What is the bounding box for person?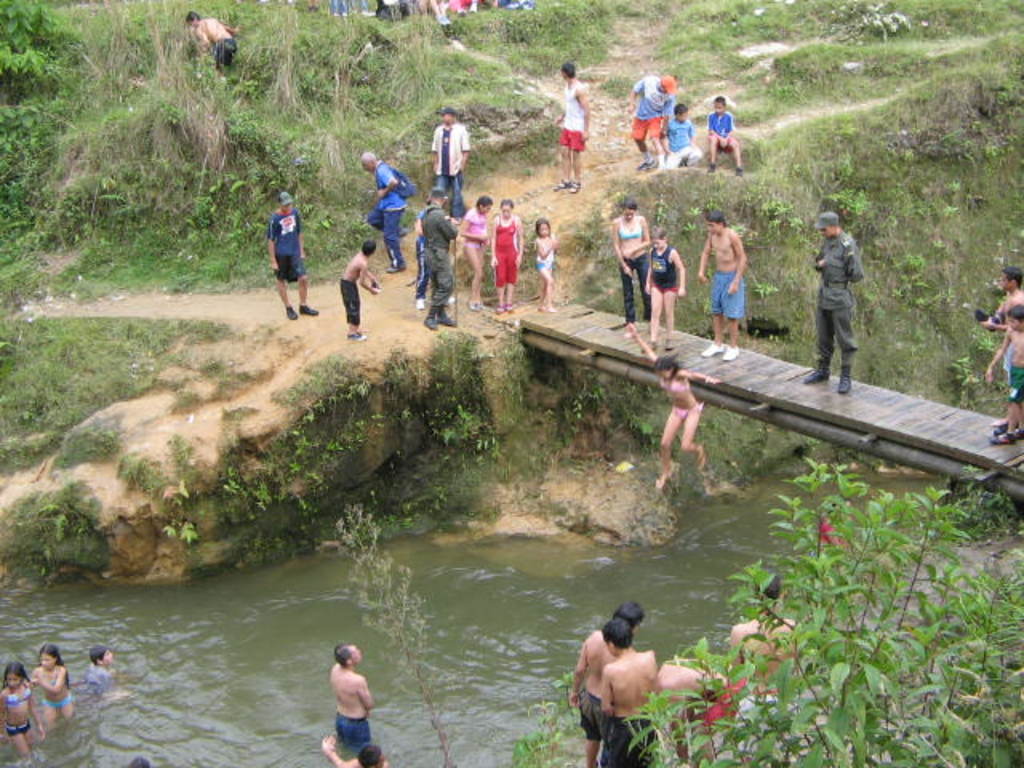
[626,72,682,173].
